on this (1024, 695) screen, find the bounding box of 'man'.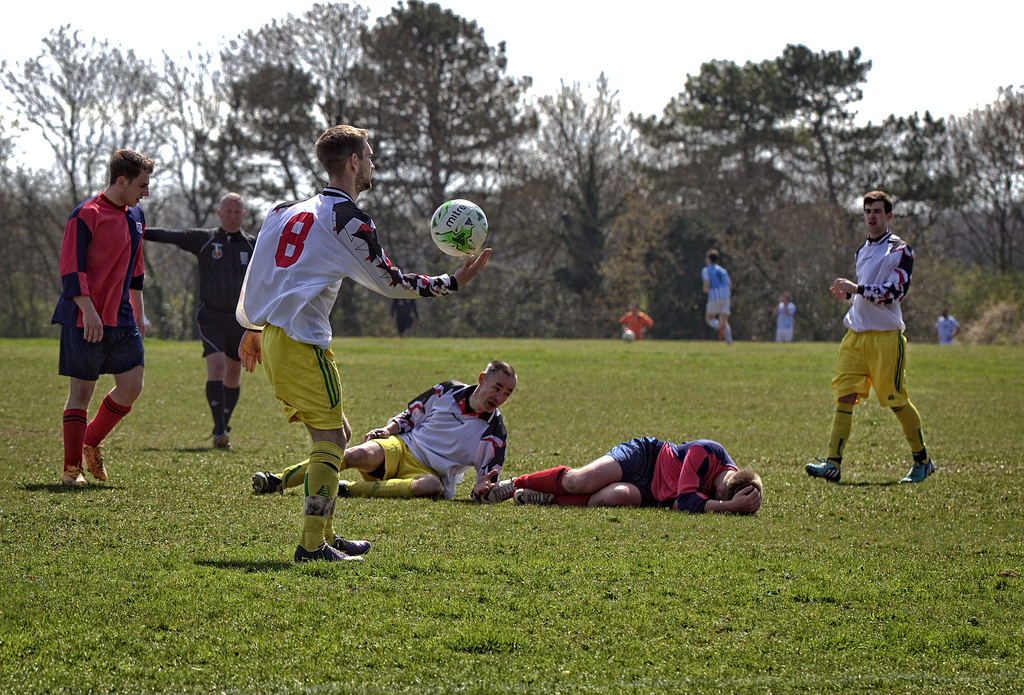
Bounding box: Rect(769, 289, 794, 342).
